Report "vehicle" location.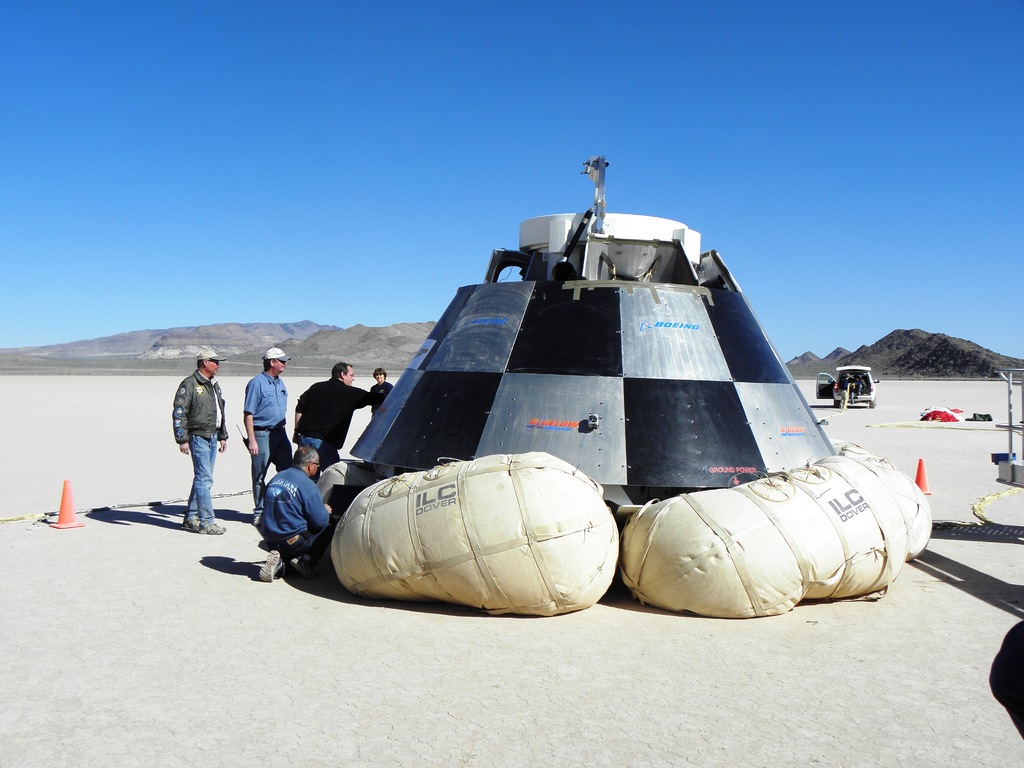
Report: (814, 366, 878, 407).
